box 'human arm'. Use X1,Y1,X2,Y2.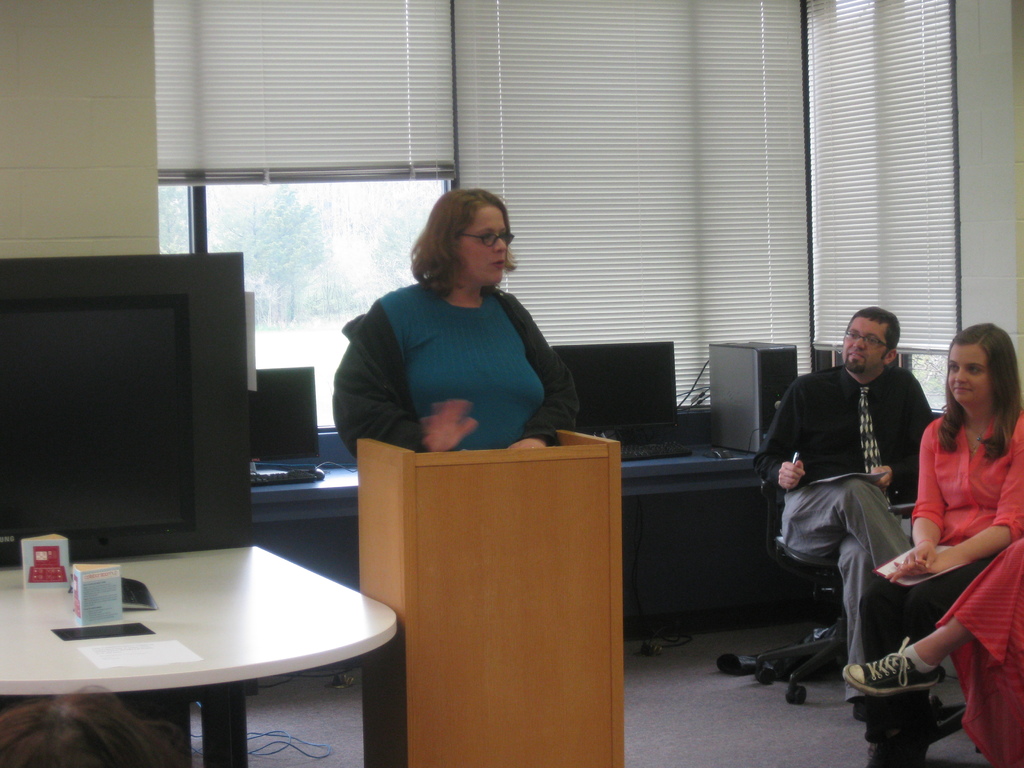
881,407,1023,584.
